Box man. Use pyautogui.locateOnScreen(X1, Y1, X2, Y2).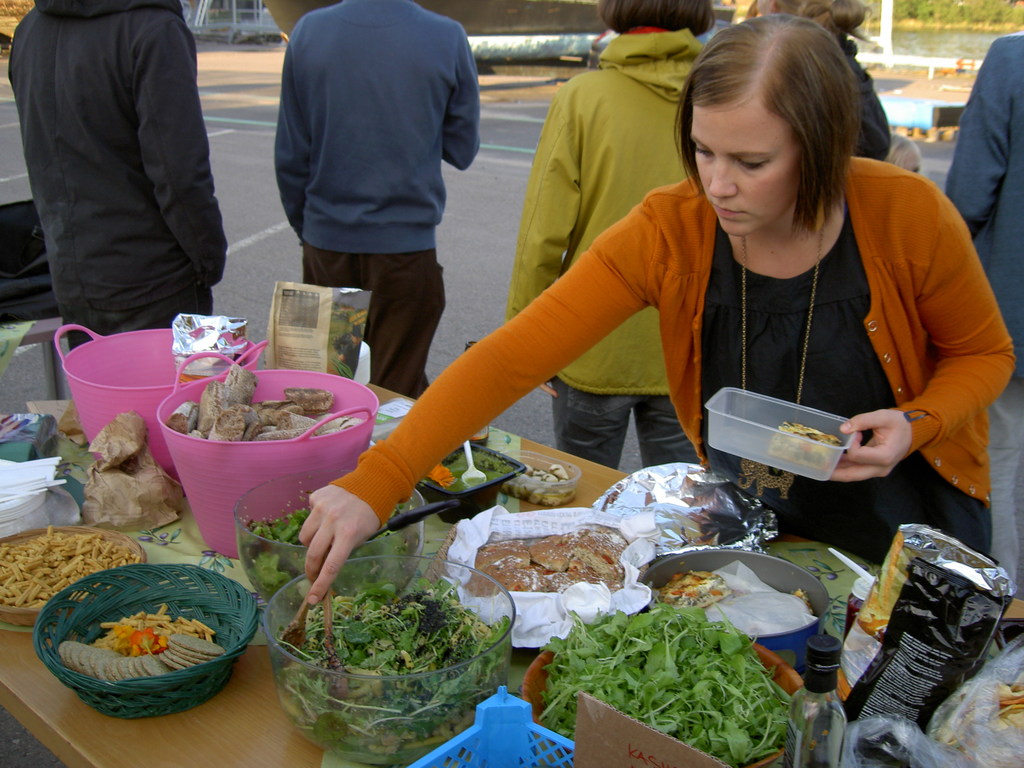
pyautogui.locateOnScreen(946, 23, 1023, 598).
